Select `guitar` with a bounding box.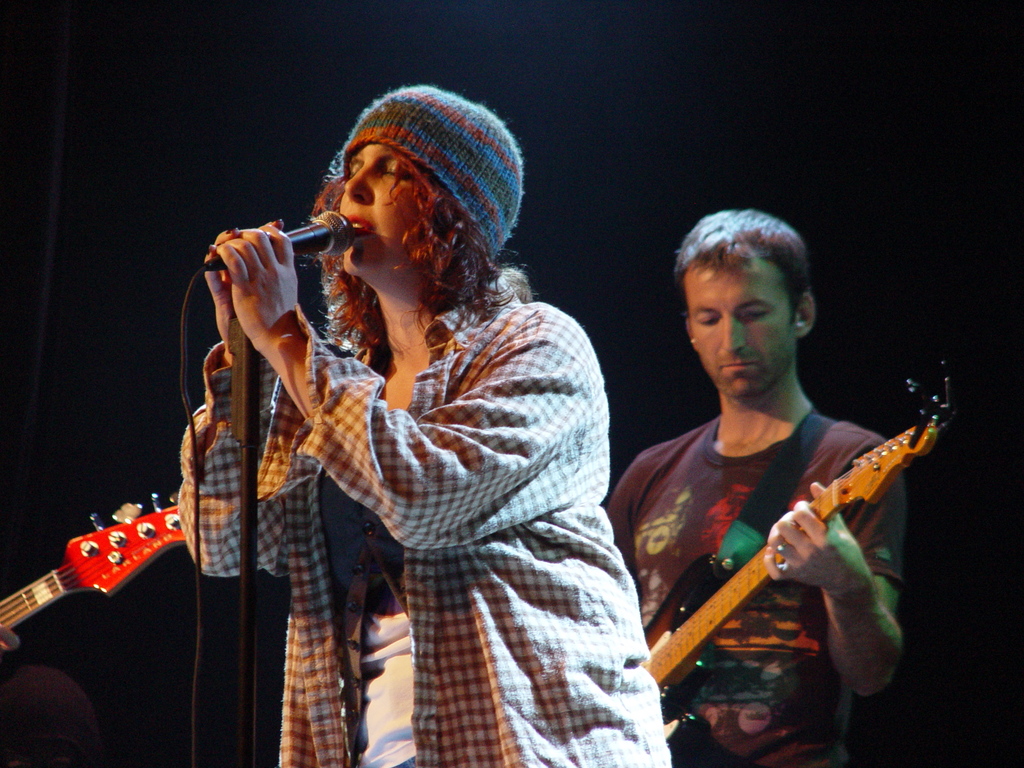
0:474:190:664.
